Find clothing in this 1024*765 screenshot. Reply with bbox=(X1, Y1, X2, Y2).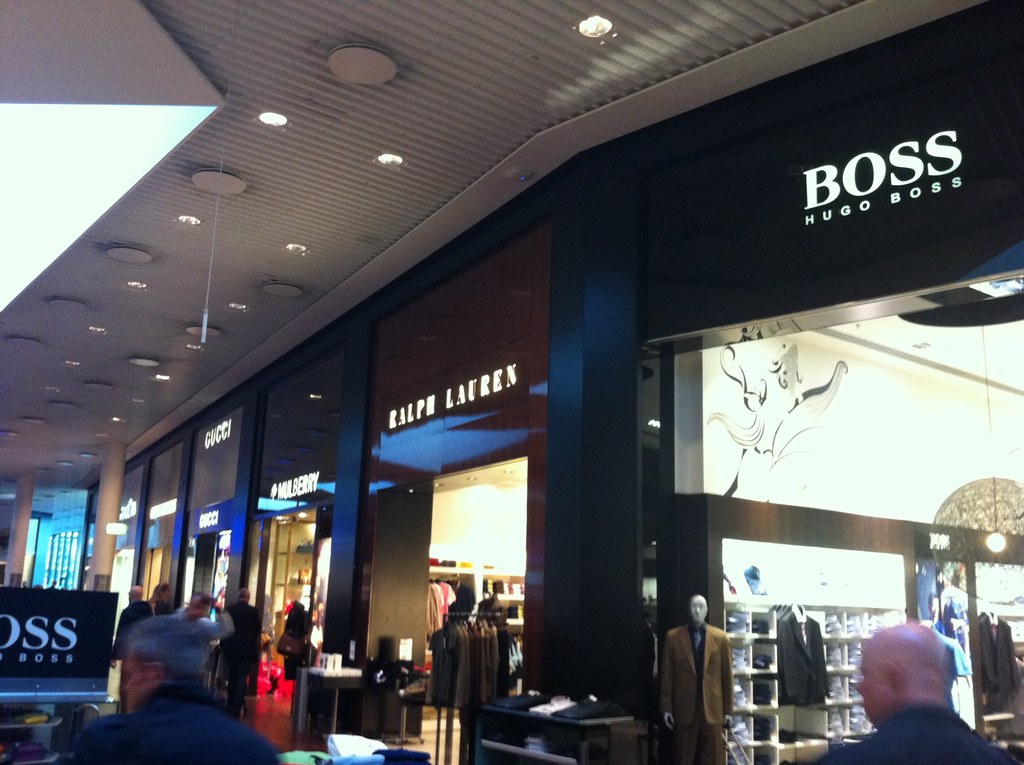
bbox=(116, 598, 150, 652).
